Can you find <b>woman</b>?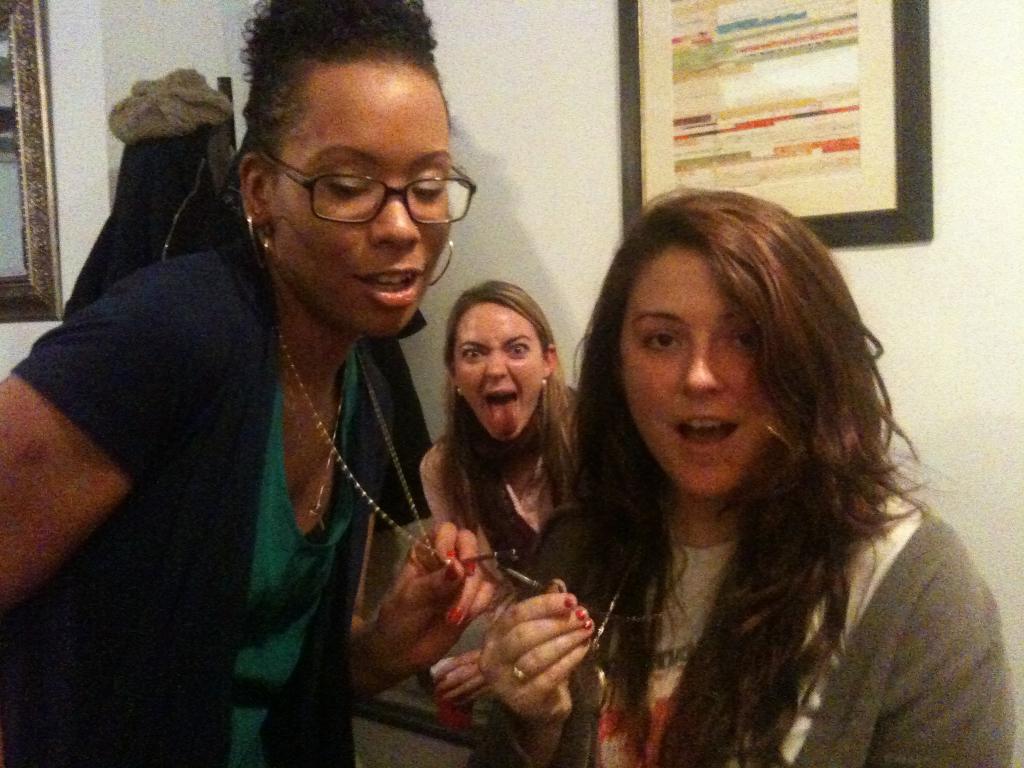
Yes, bounding box: <box>0,0,458,767</box>.
